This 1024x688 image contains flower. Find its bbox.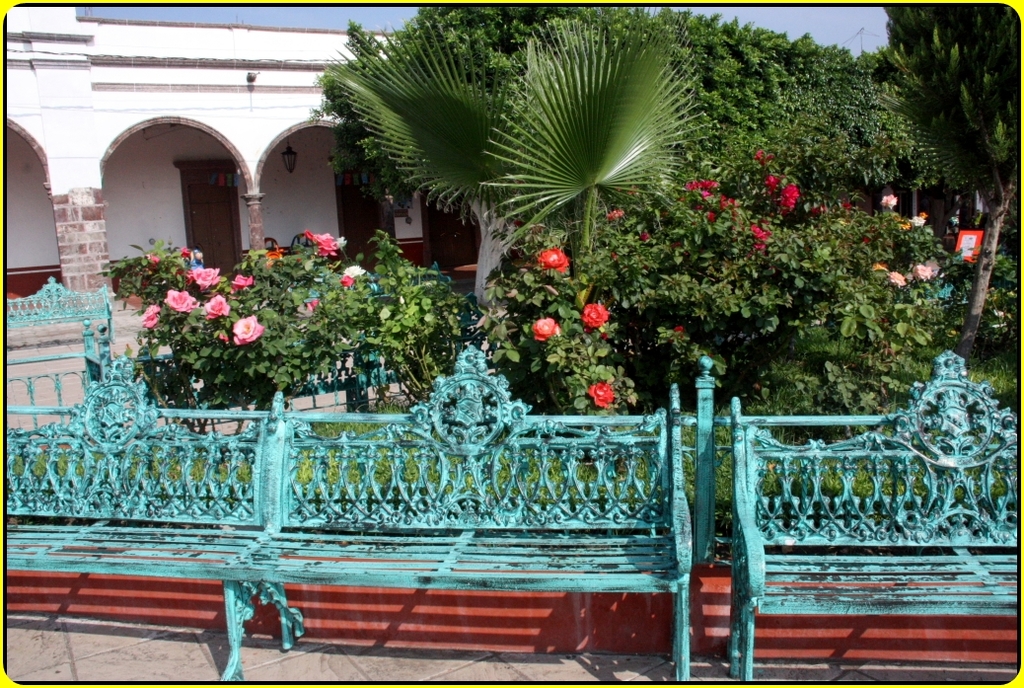
bbox(342, 265, 367, 277).
